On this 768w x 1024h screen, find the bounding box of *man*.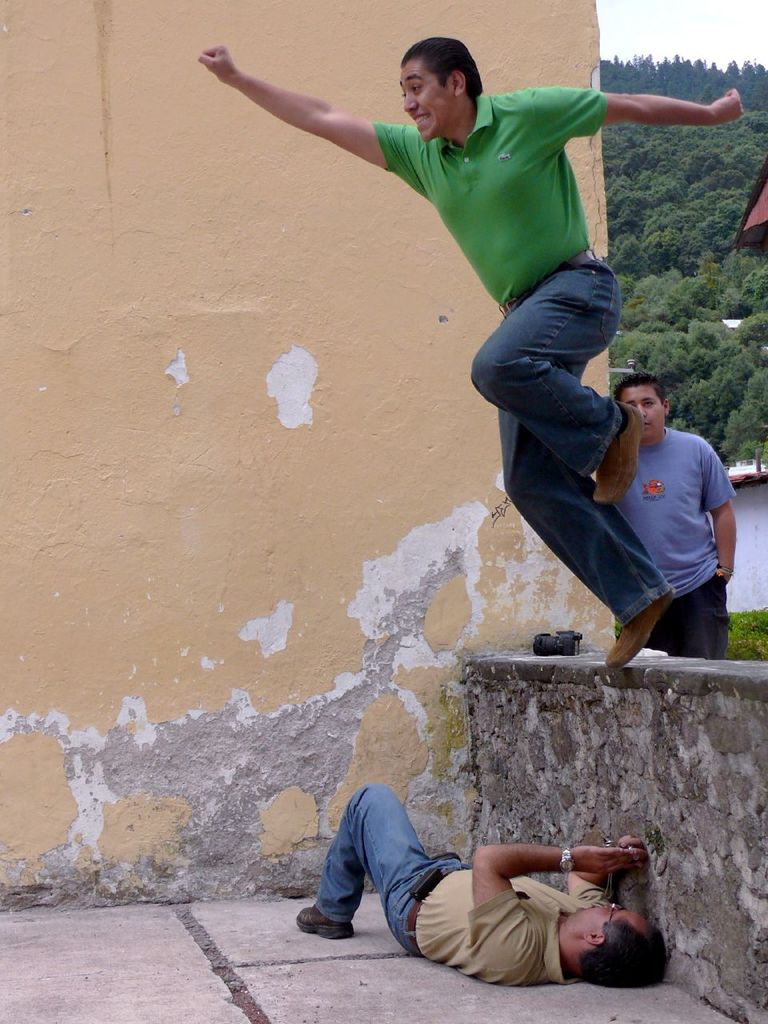
Bounding box: <region>287, 768, 654, 989</region>.
